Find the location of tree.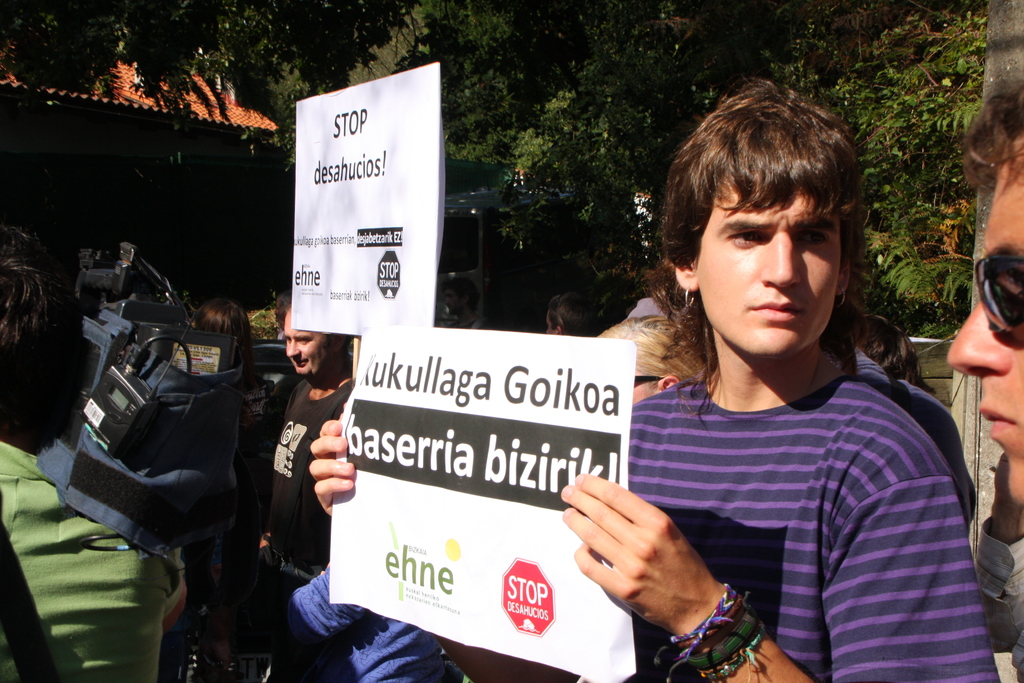
Location: BBox(1, 0, 997, 349).
